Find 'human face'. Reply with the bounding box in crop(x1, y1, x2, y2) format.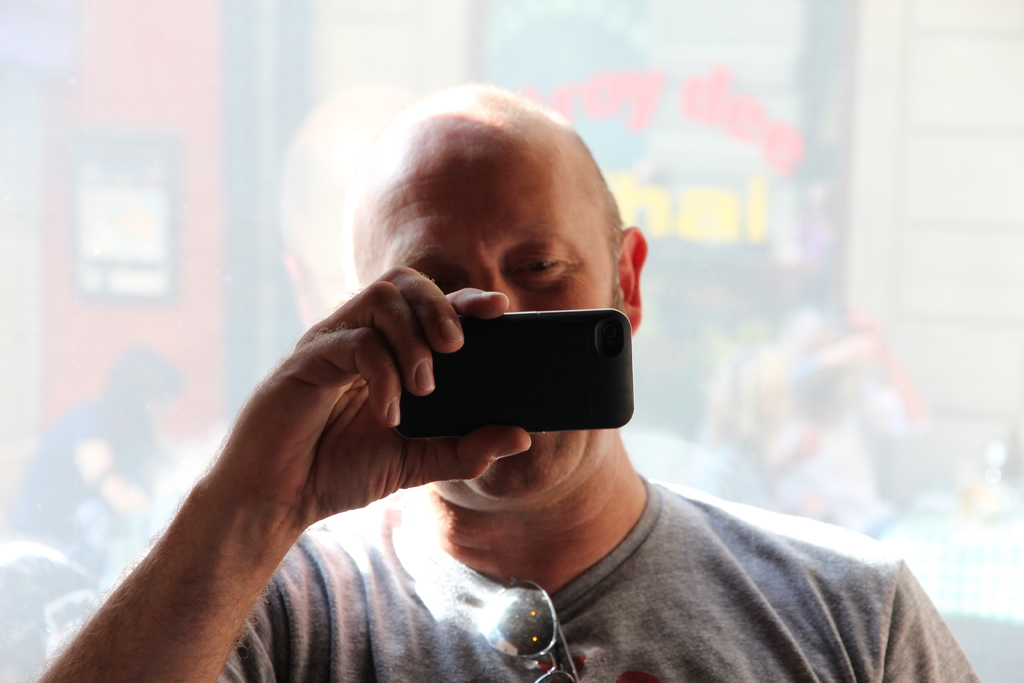
crop(137, 393, 178, 424).
